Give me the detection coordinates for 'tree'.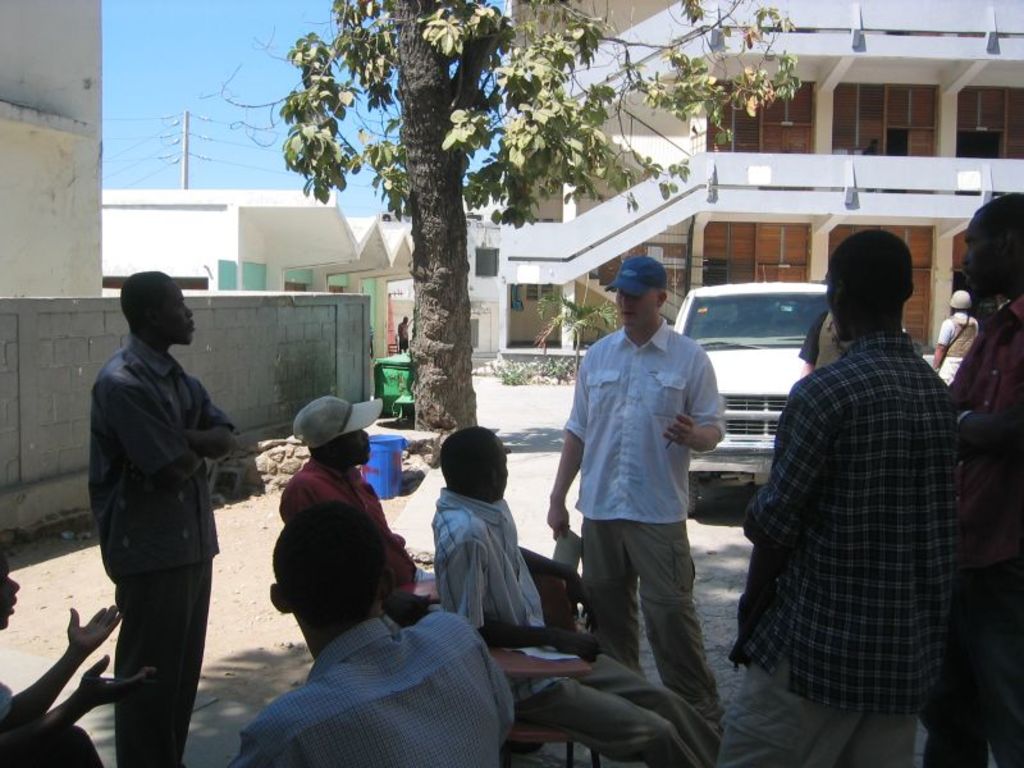
bbox=[265, 0, 794, 429].
